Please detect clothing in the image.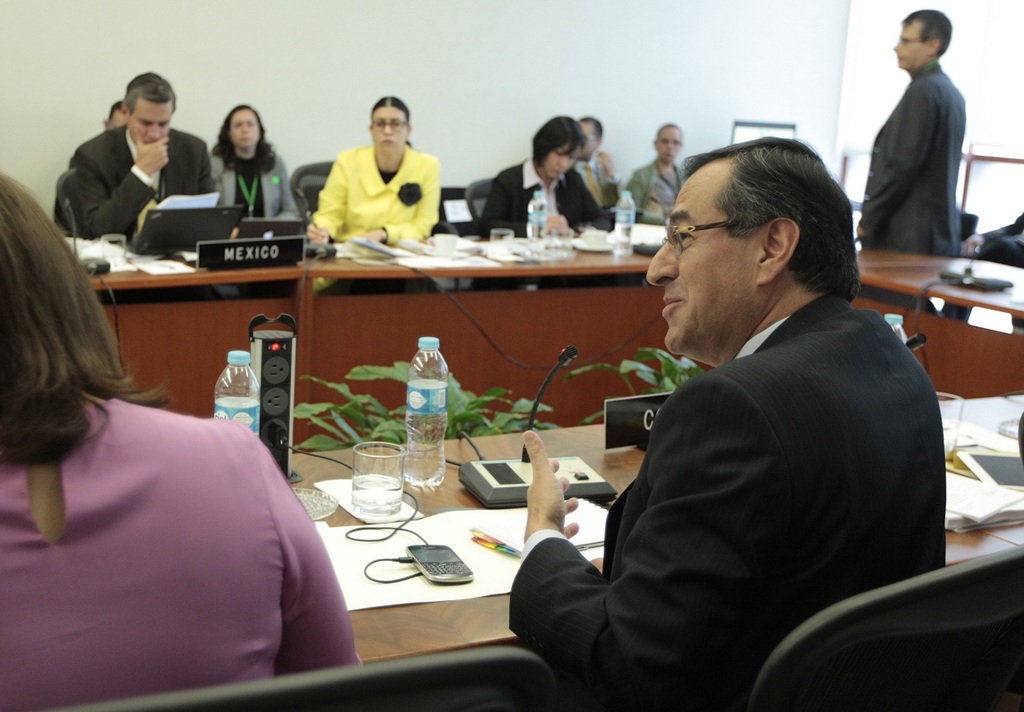
{"left": 625, "top": 155, "right": 688, "bottom": 226}.
